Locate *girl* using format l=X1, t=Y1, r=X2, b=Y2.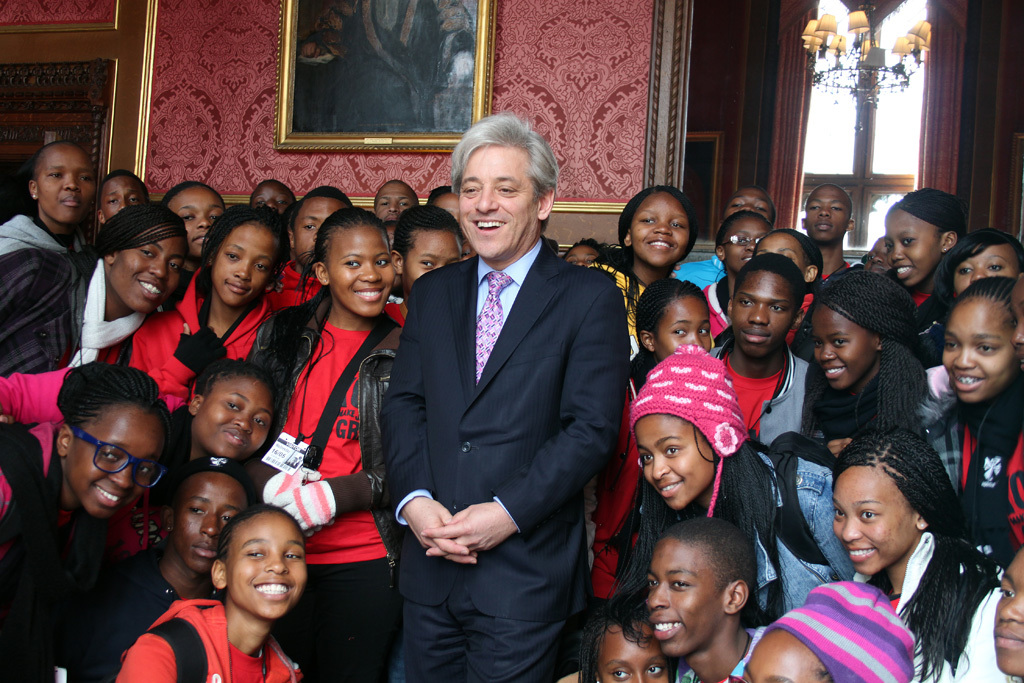
l=583, t=599, r=678, b=682.
